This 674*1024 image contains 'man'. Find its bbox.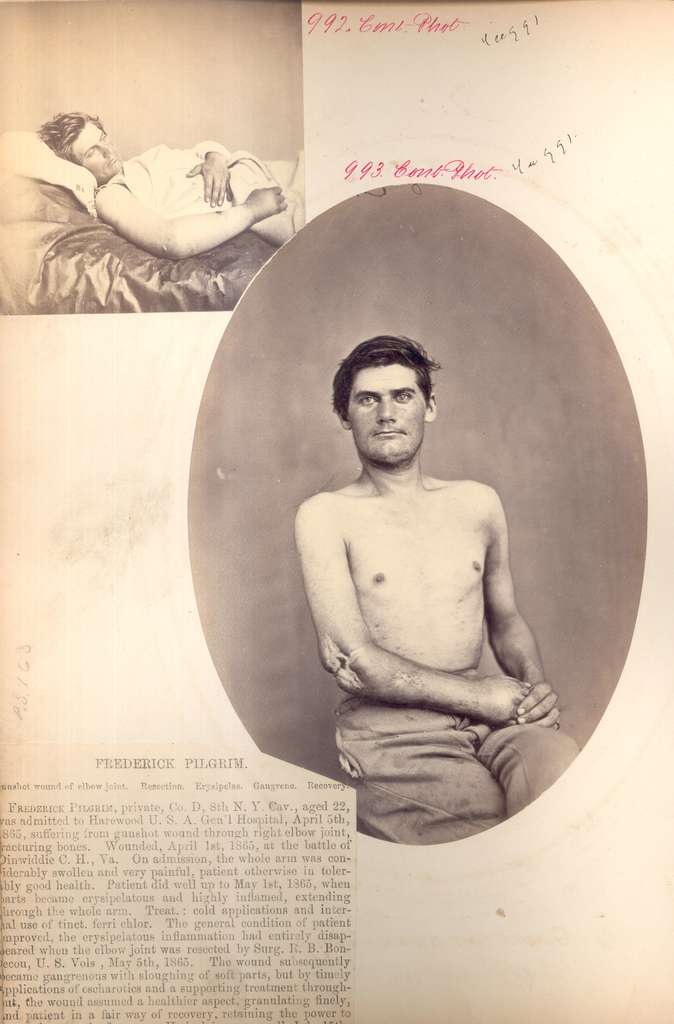
{"x1": 33, "y1": 106, "x2": 305, "y2": 261}.
